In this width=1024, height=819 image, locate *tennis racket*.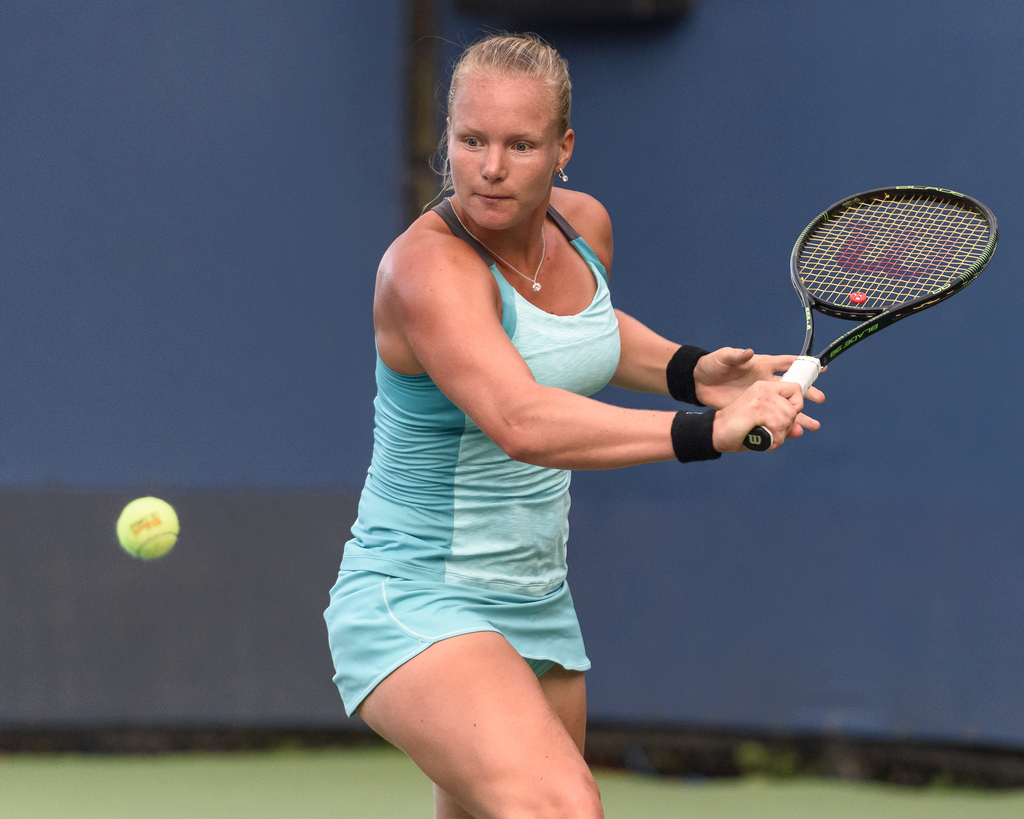
Bounding box: <box>742,184,998,454</box>.
